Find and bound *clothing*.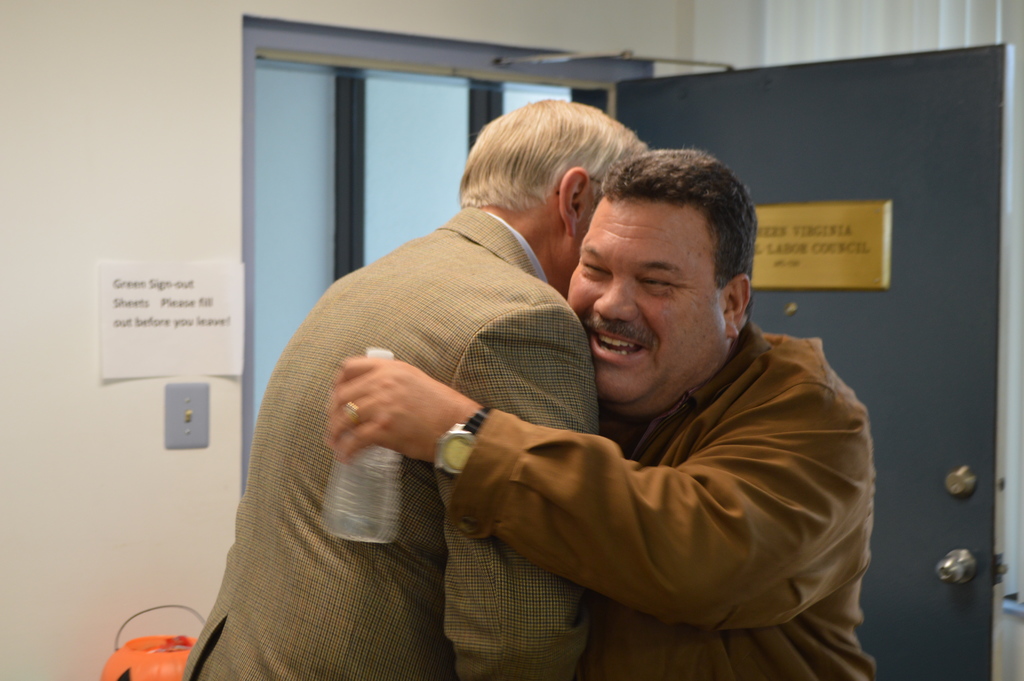
Bound: (left=170, top=222, right=535, bottom=680).
